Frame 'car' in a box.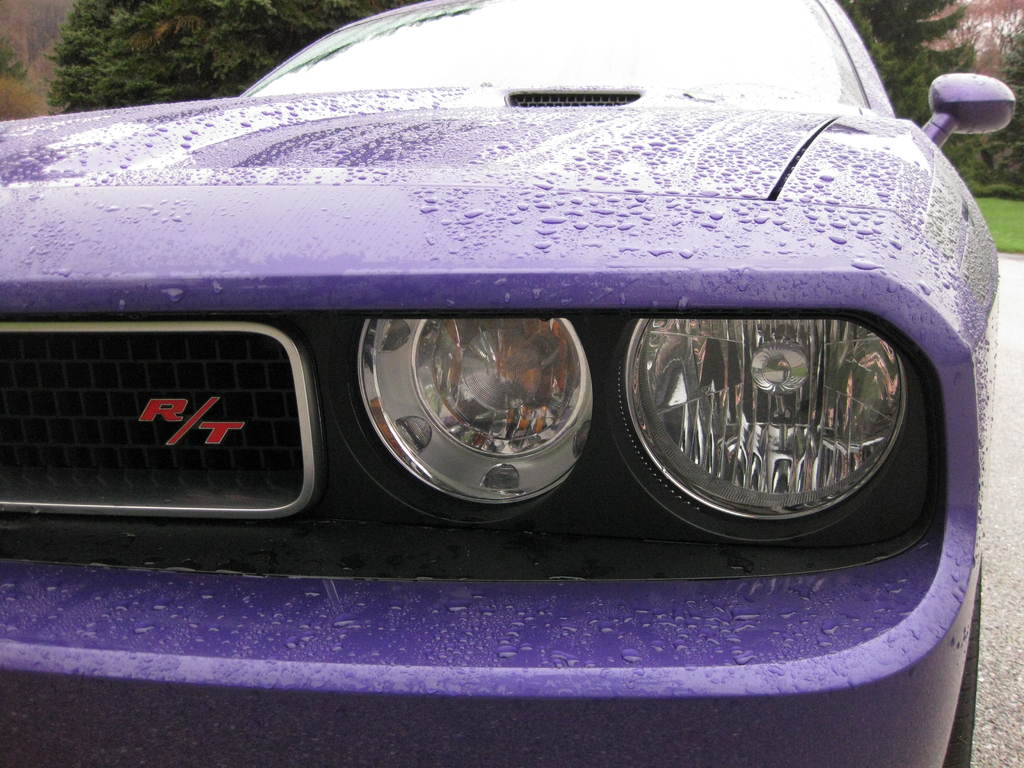
[0, 68, 1023, 718].
